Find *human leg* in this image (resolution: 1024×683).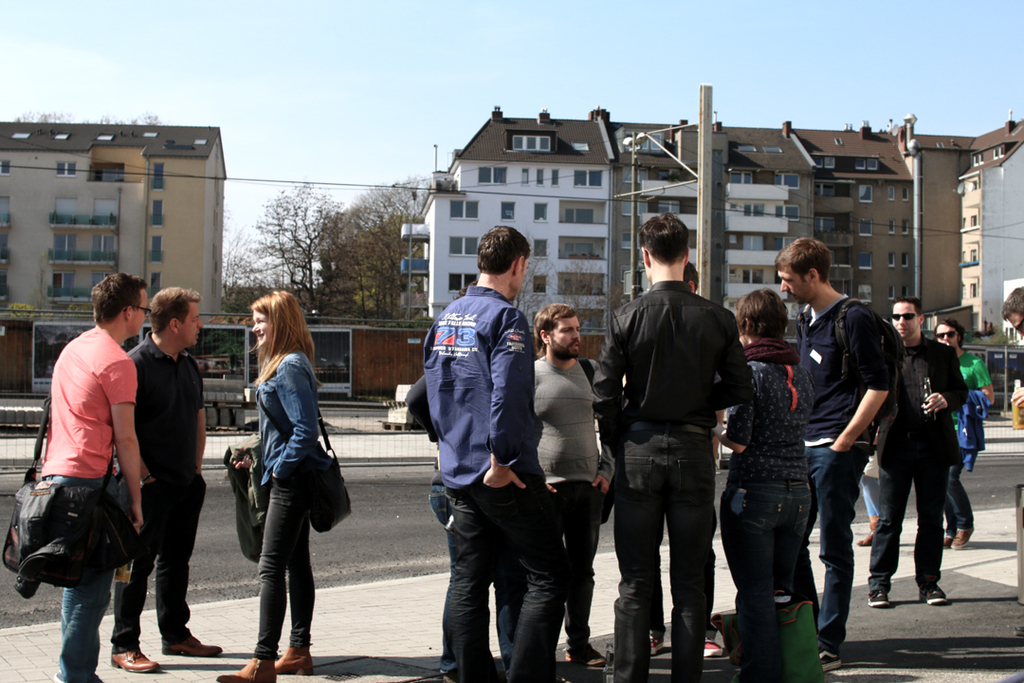
782 482 821 628.
